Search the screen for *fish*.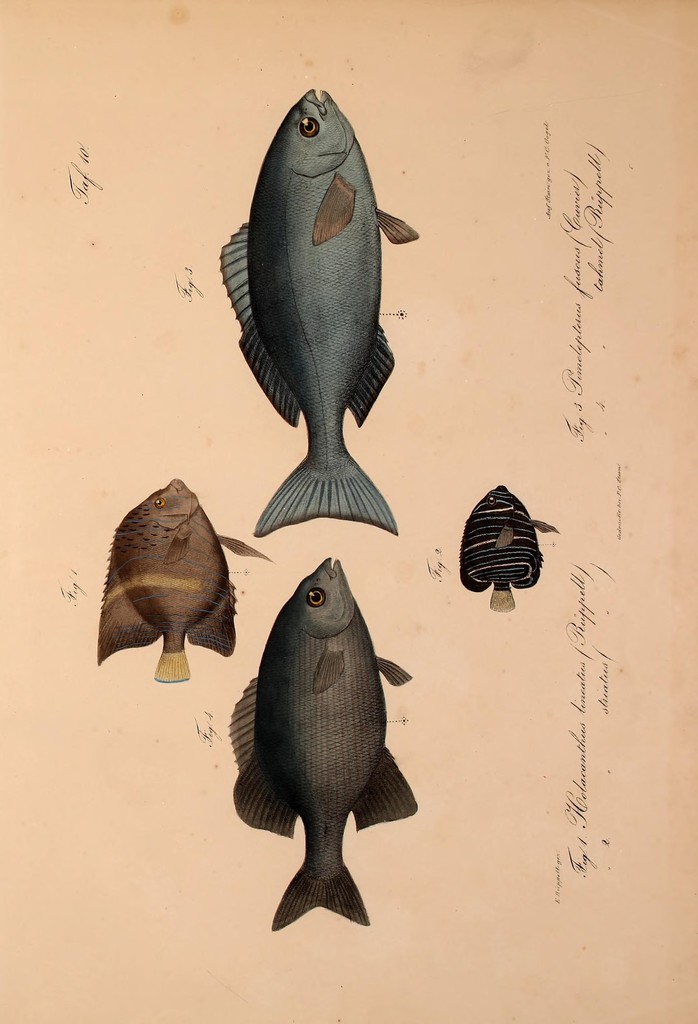
Found at [222,575,411,940].
